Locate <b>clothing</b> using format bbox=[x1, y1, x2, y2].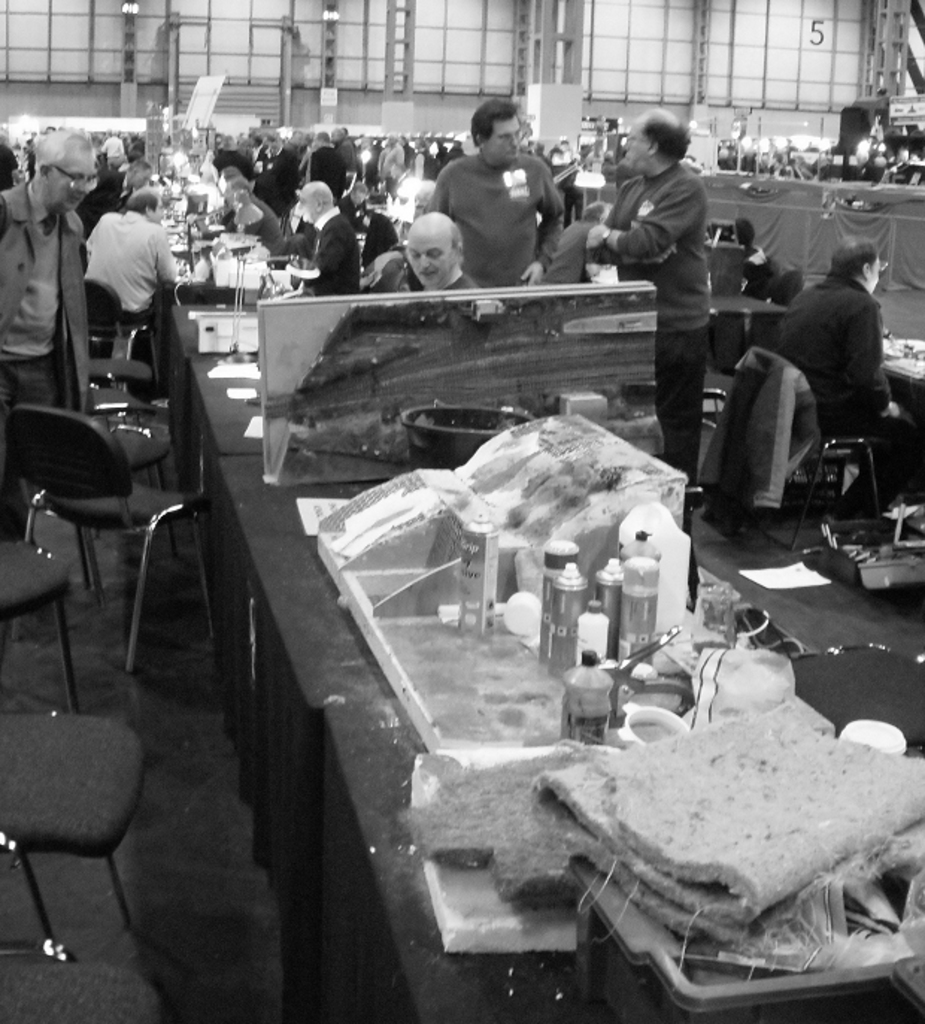
bbox=[306, 203, 358, 290].
